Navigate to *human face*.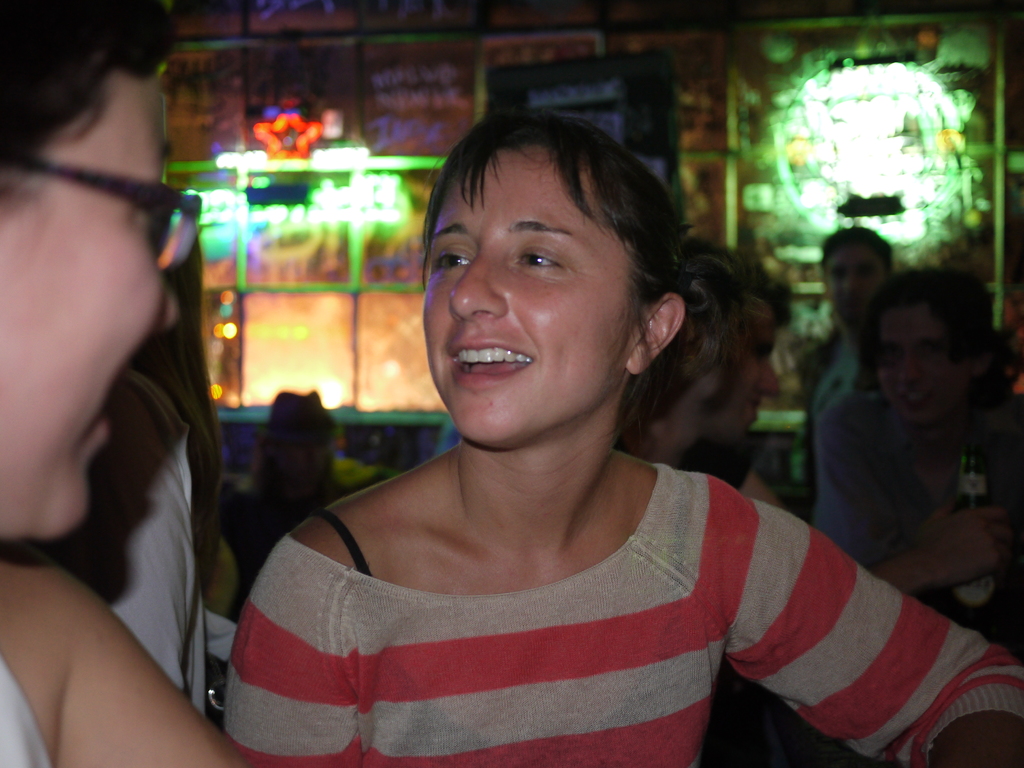
Navigation target: l=426, t=141, r=636, b=444.
